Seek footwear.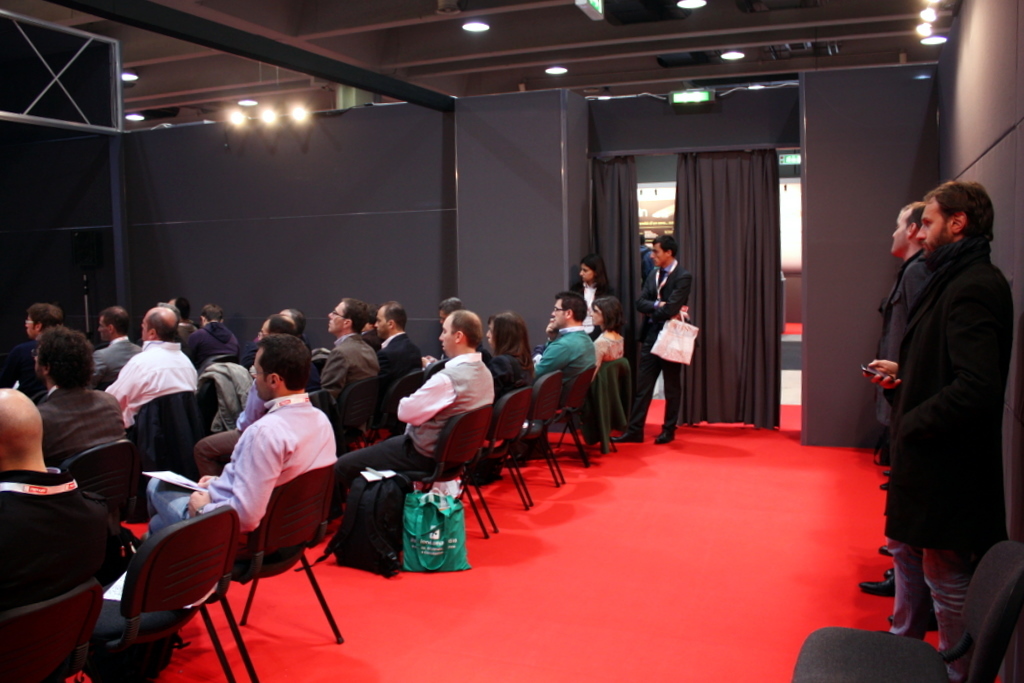
bbox=(878, 543, 889, 552).
